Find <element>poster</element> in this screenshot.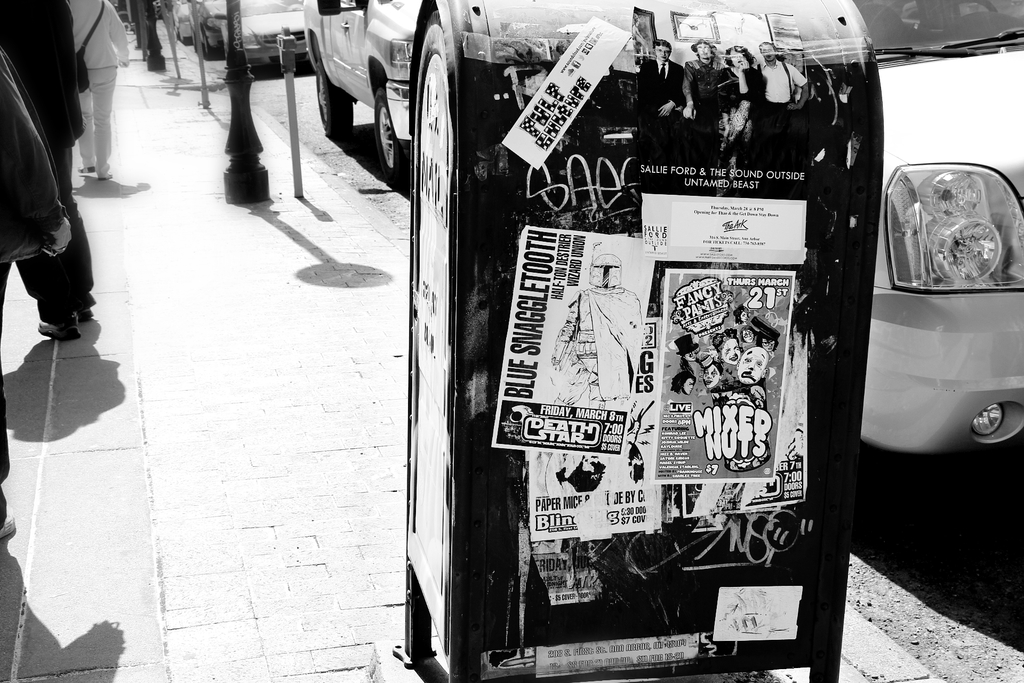
The bounding box for <element>poster</element> is (left=492, top=225, right=658, bottom=455).
